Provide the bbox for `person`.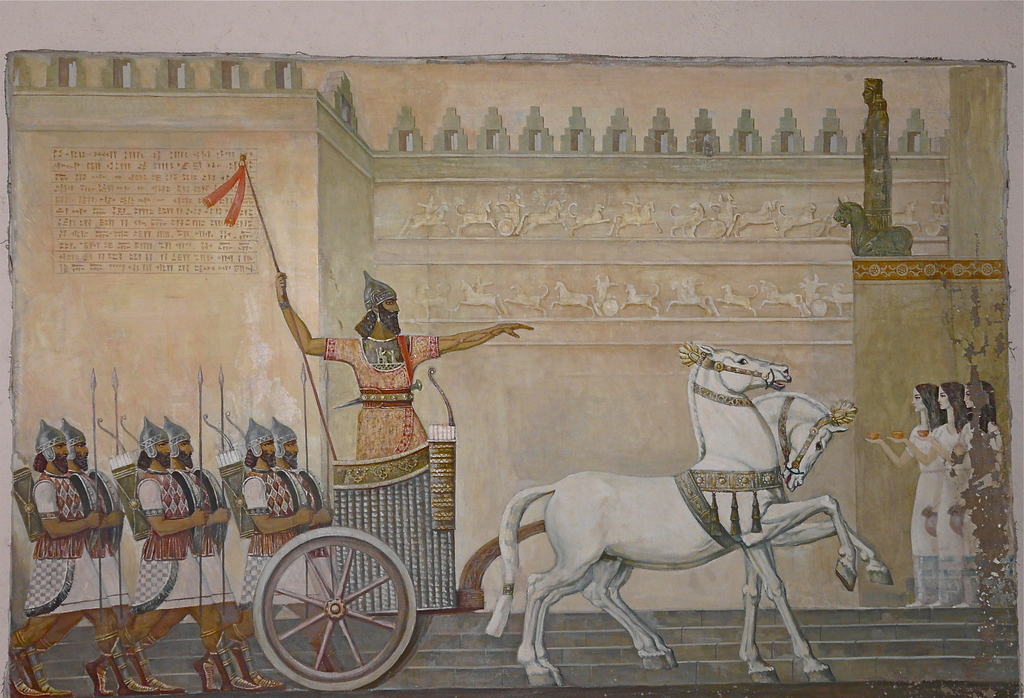
box(276, 423, 349, 670).
